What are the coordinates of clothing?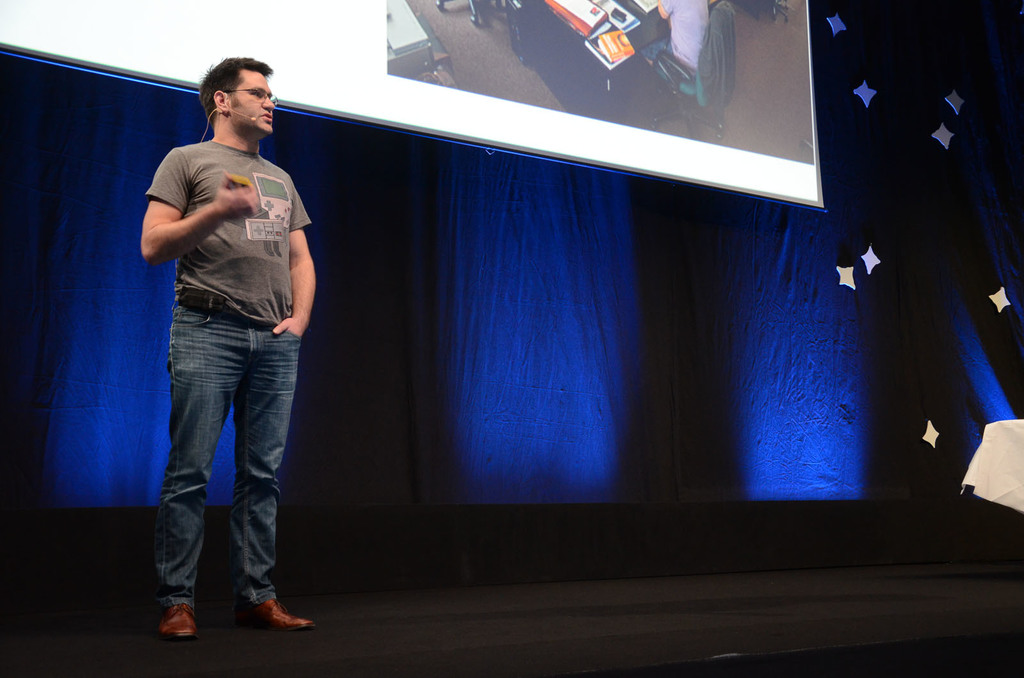
box=[703, 0, 735, 118].
